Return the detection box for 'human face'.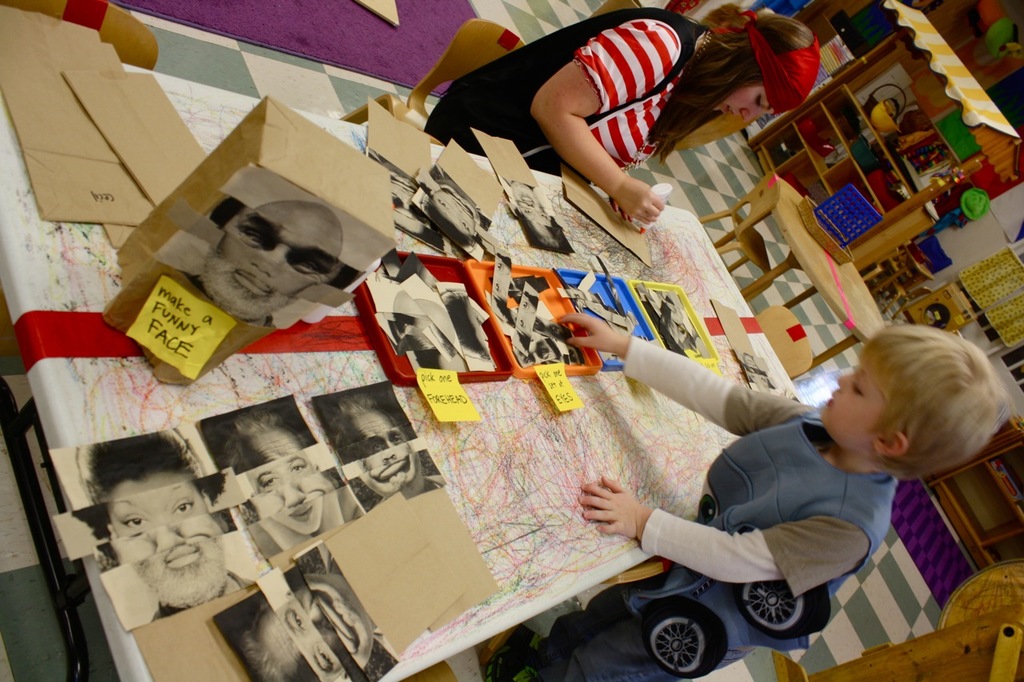
Rect(212, 221, 326, 312).
